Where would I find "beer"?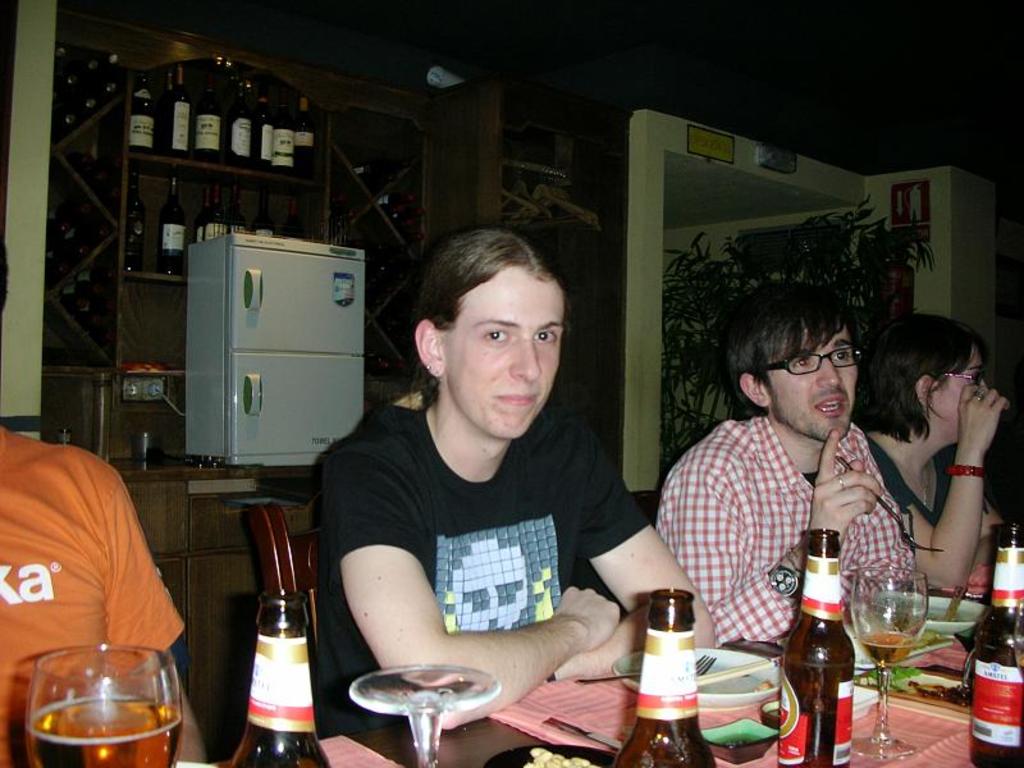
At {"x1": 617, "y1": 594, "x2": 713, "y2": 767}.
